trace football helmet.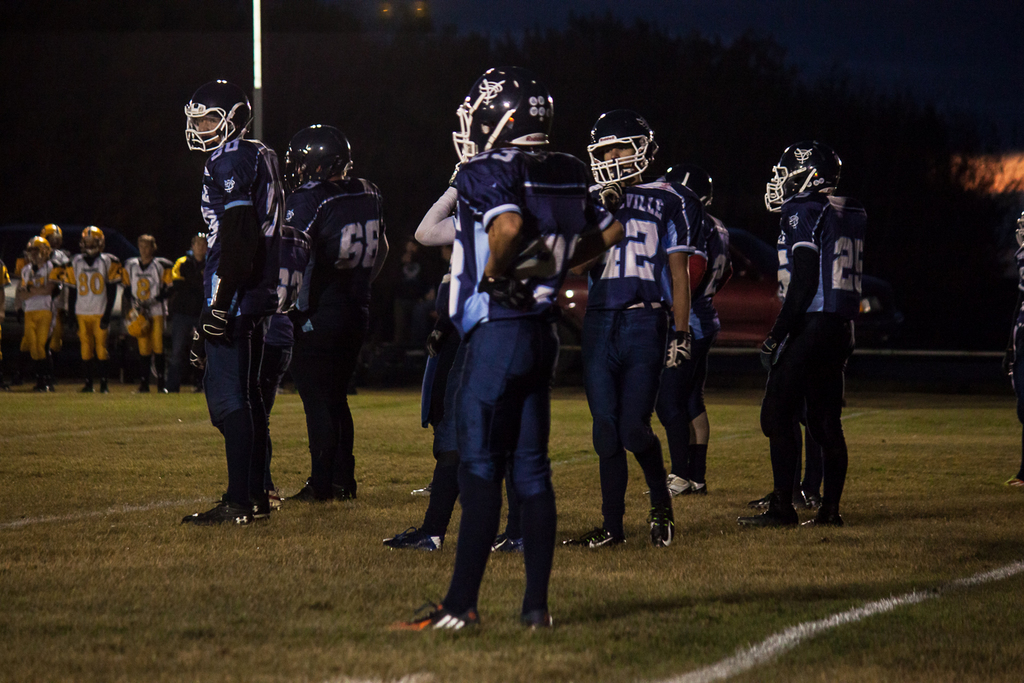
Traced to BBox(671, 157, 719, 215).
